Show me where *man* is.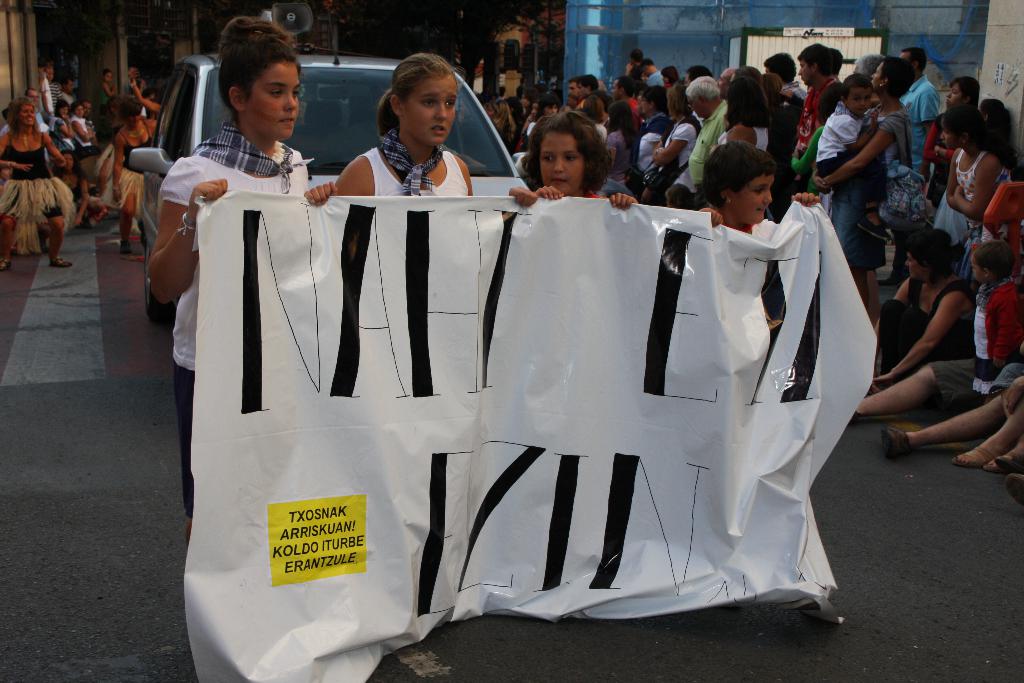
*man* is at [x1=609, y1=76, x2=643, y2=133].
